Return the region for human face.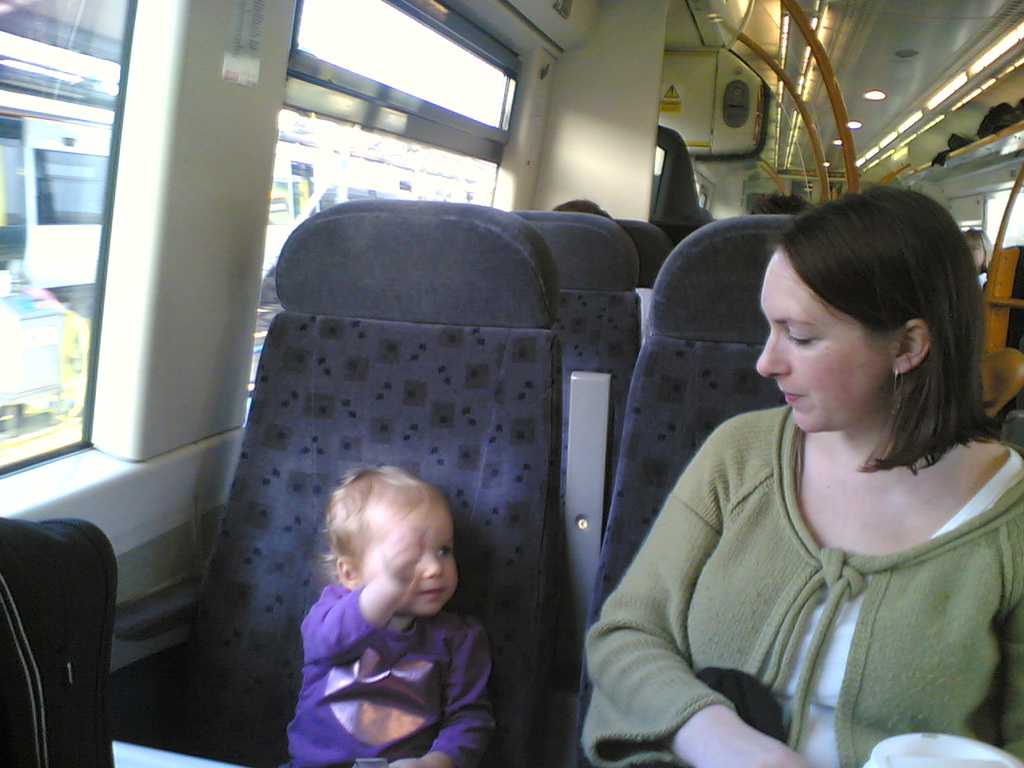
{"left": 970, "top": 238, "right": 983, "bottom": 269}.
